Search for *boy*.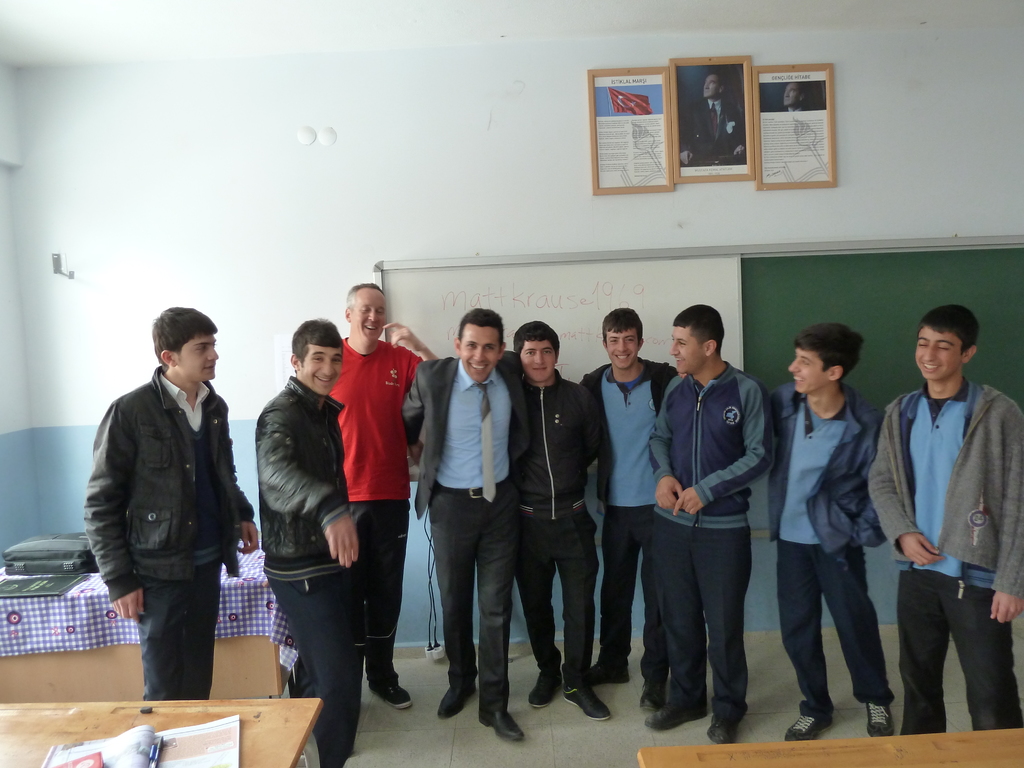
Found at l=401, t=310, r=531, b=743.
